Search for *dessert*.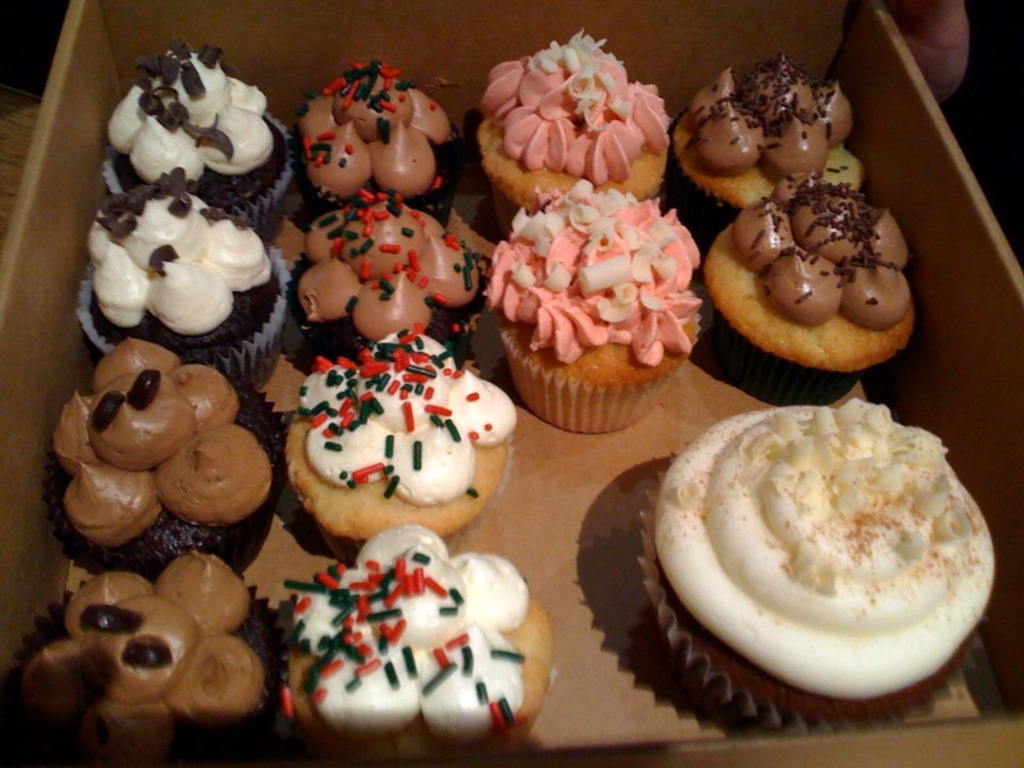
Found at box(105, 45, 293, 241).
